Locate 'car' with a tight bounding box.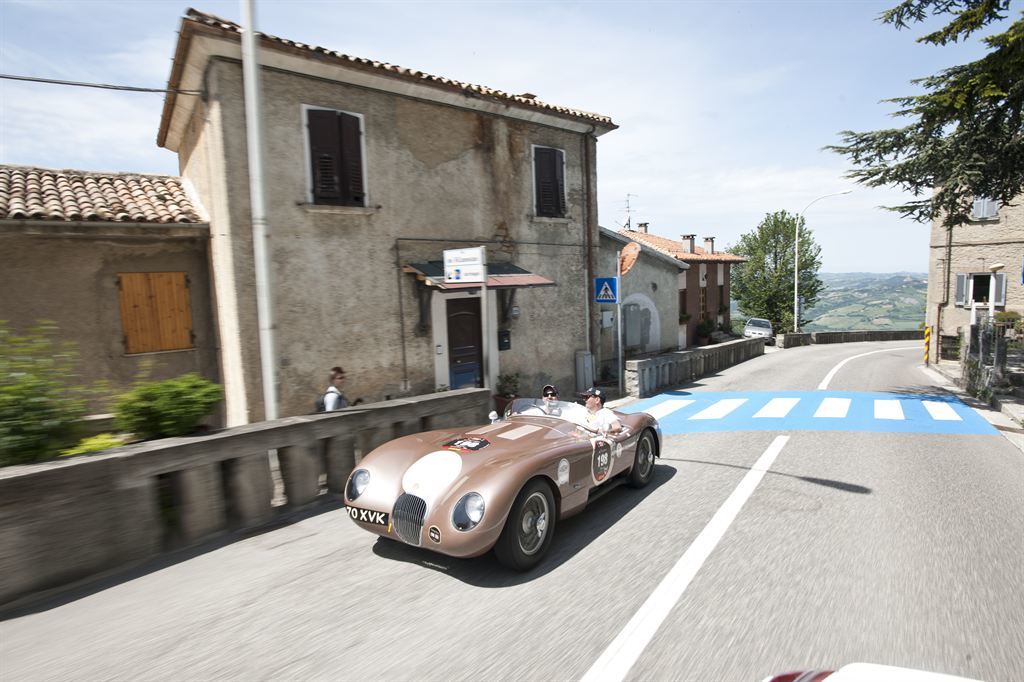
(741, 314, 773, 343).
